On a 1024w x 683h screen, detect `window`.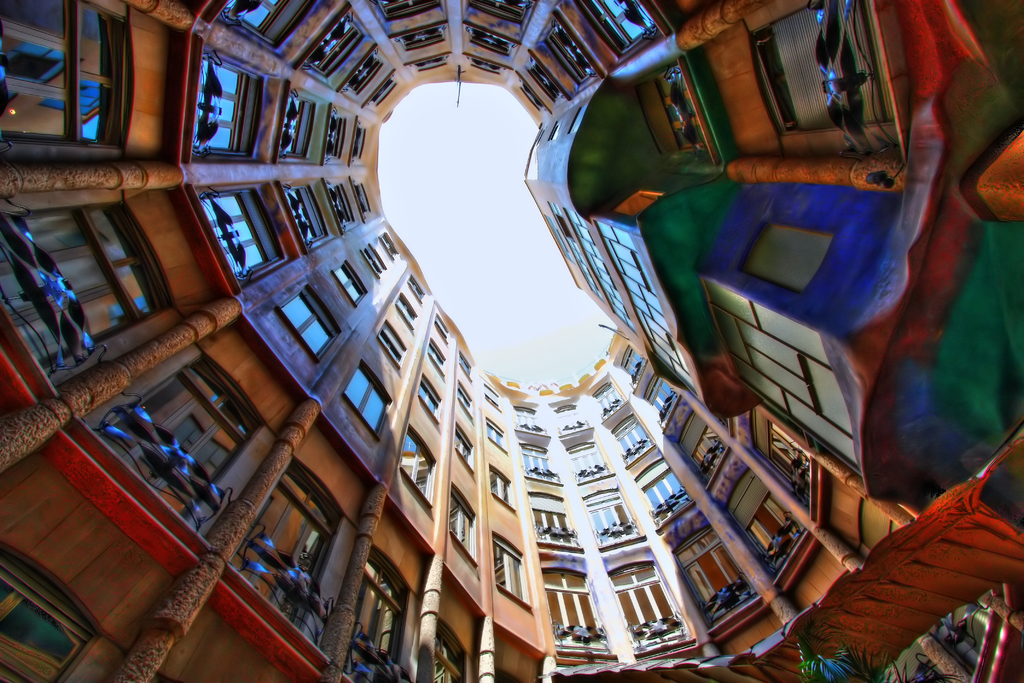
box(282, 188, 329, 247).
